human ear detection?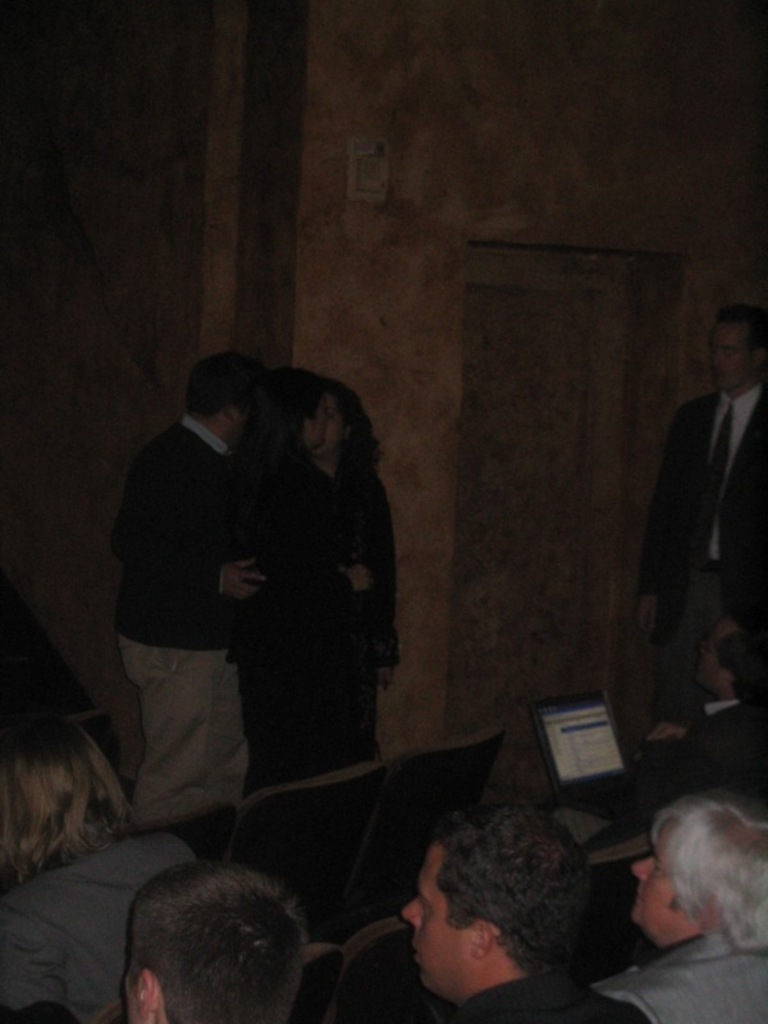
select_region(138, 966, 165, 1021)
